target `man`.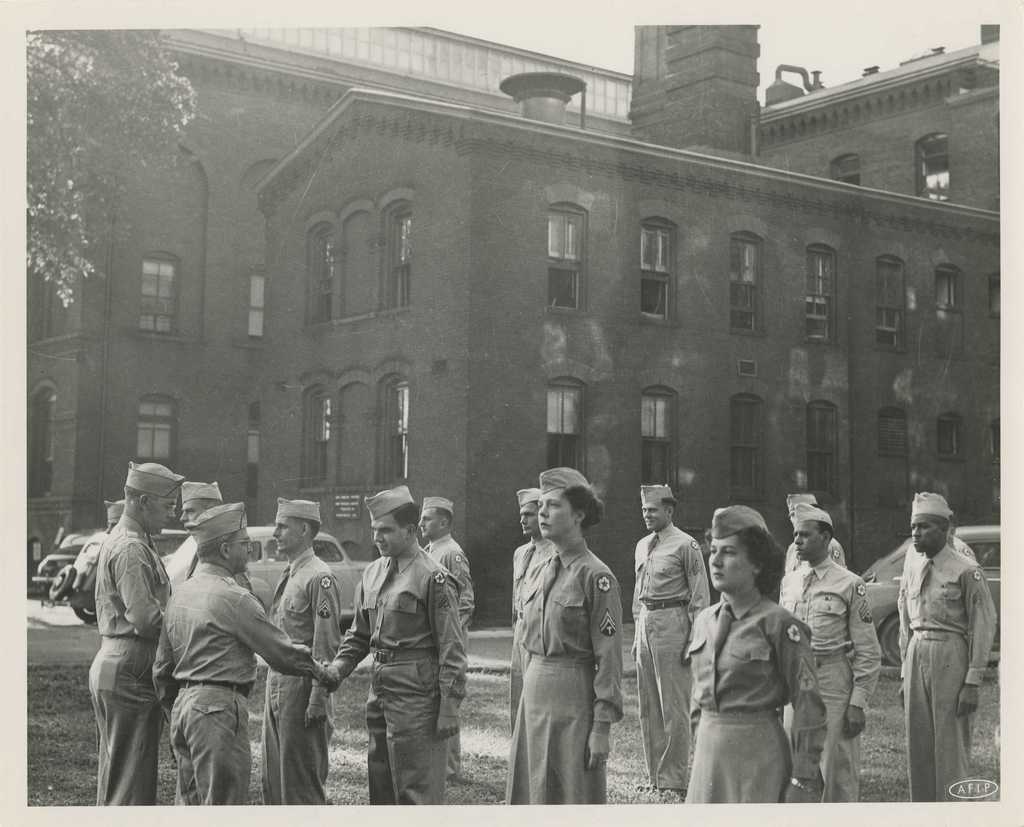
Target region: 150,501,337,805.
